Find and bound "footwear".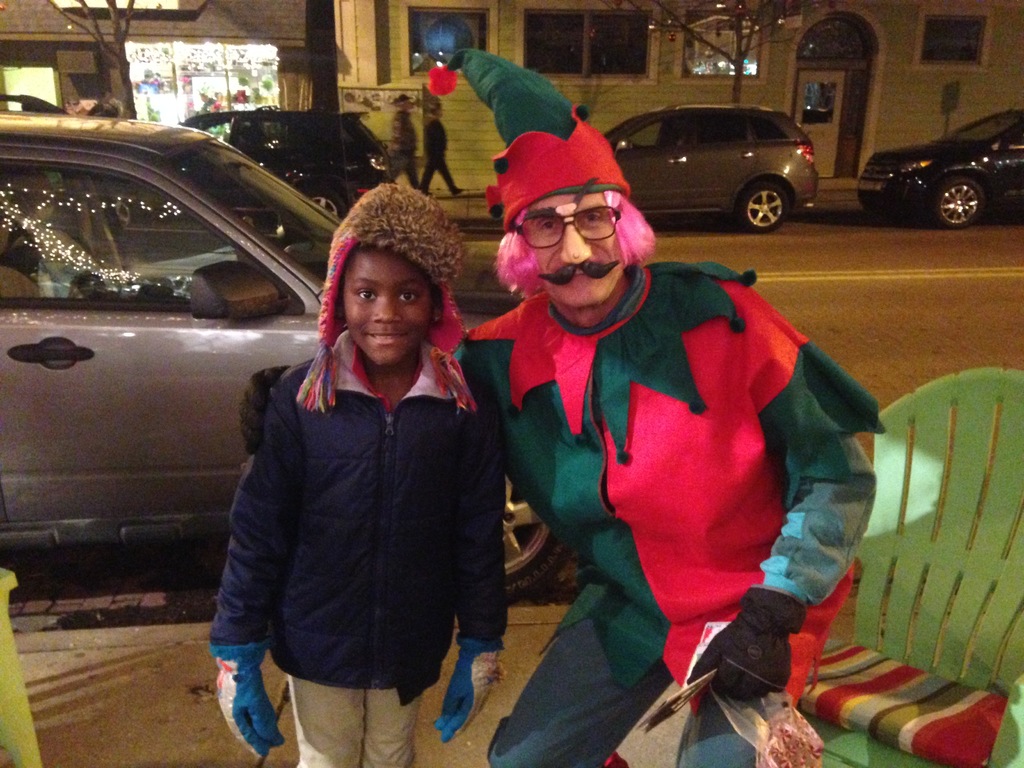
Bound: pyautogui.locateOnScreen(424, 191, 432, 198).
